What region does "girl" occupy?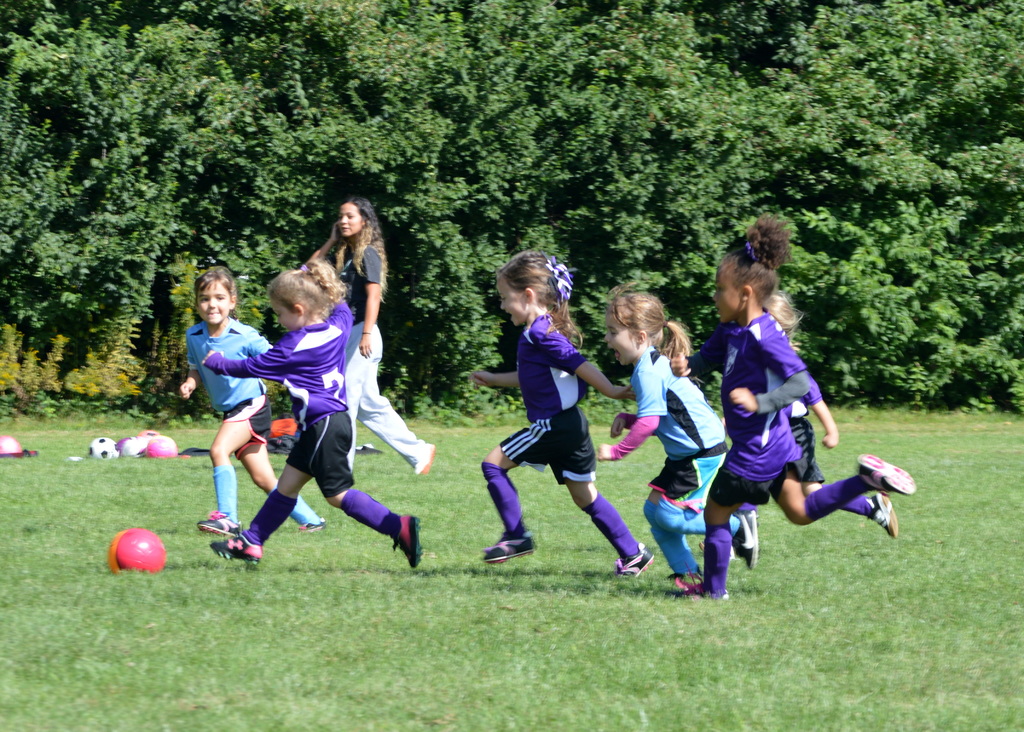
BBox(676, 212, 918, 598).
